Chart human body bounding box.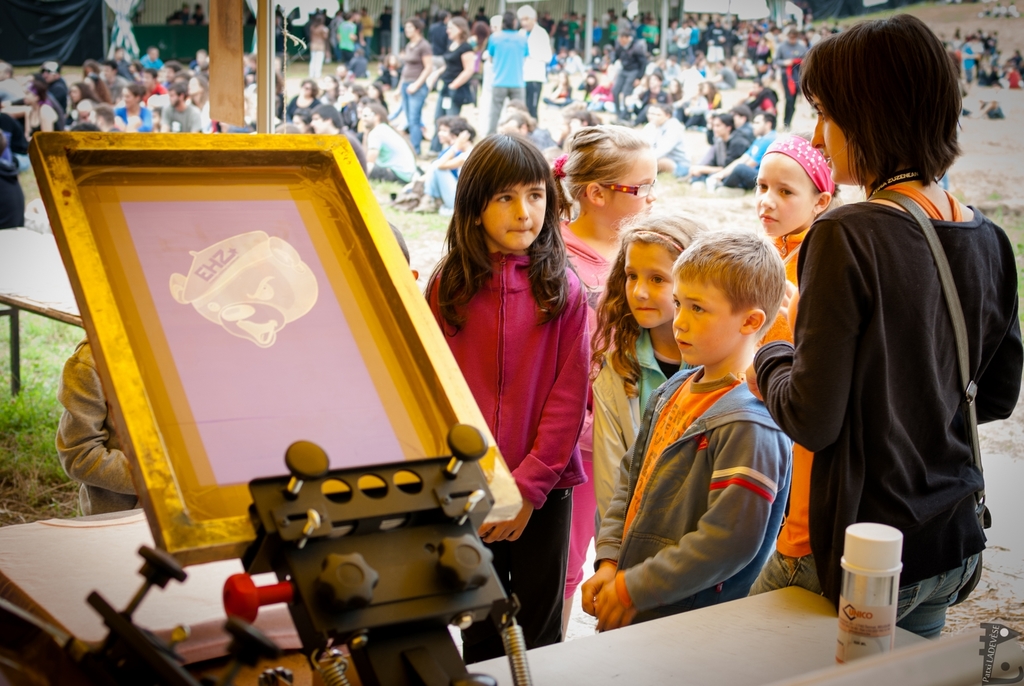
Charted: BBox(488, 12, 528, 132).
